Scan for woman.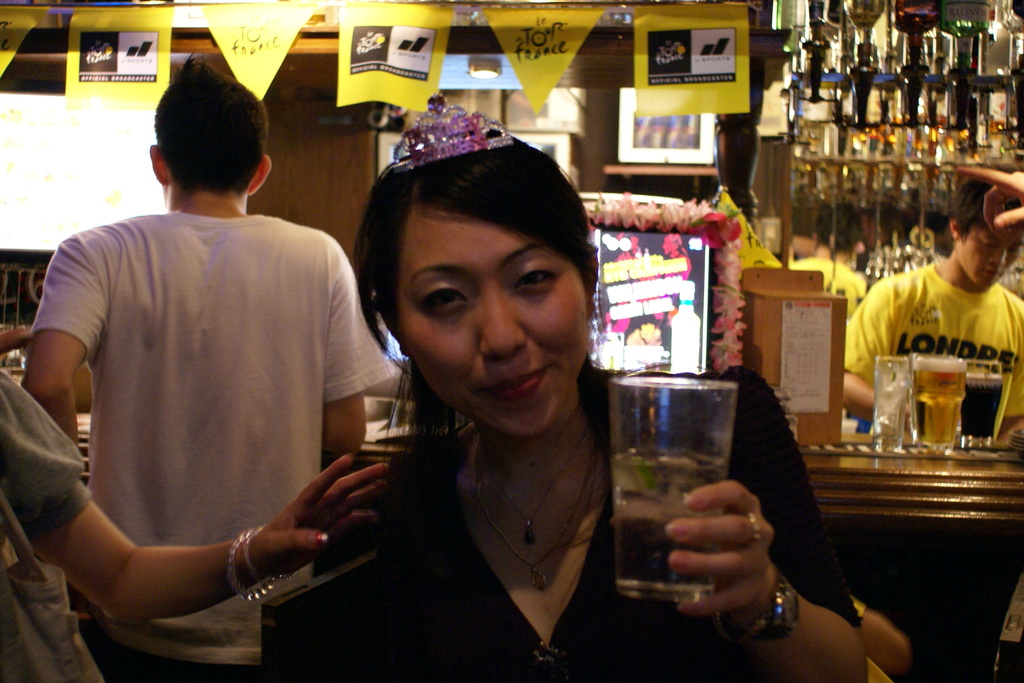
Scan result: (left=312, top=85, right=869, bottom=682).
